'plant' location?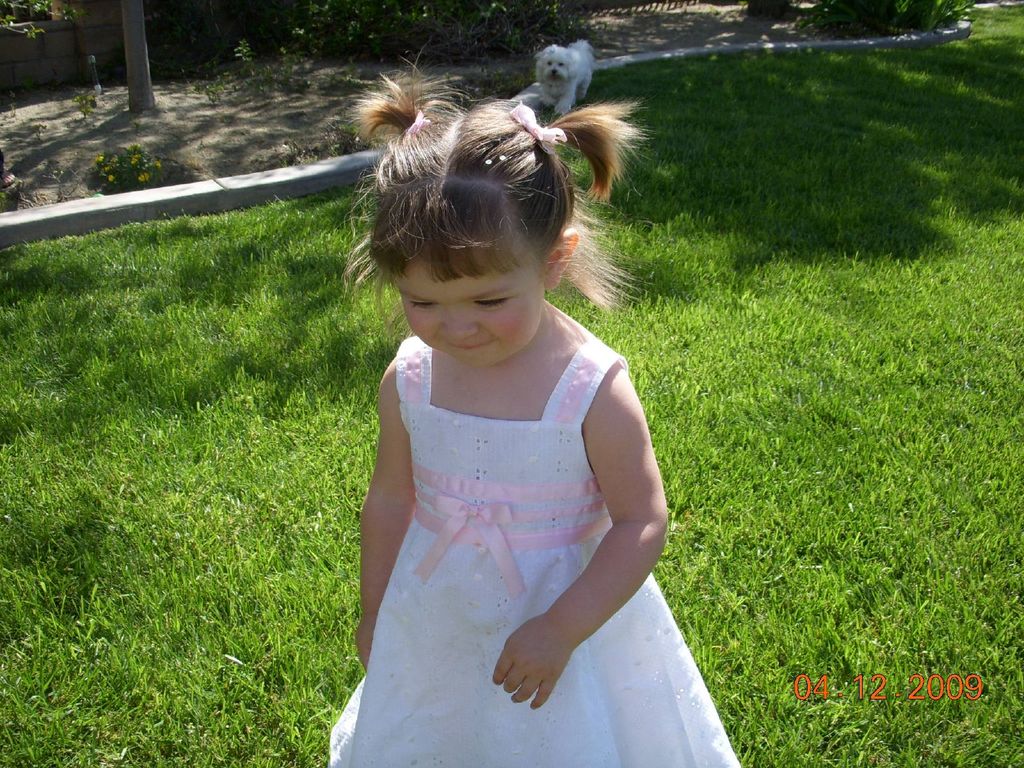
[3, 168, 22, 210]
